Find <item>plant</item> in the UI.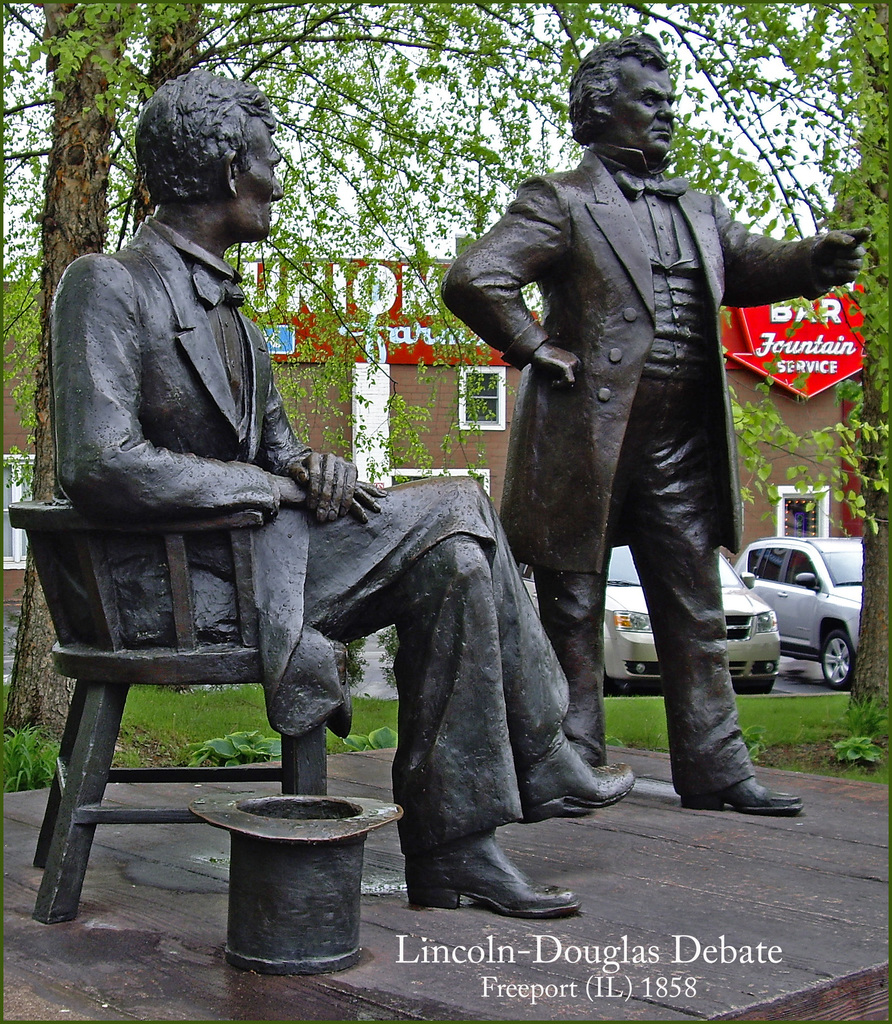
UI element at box(825, 686, 891, 770).
